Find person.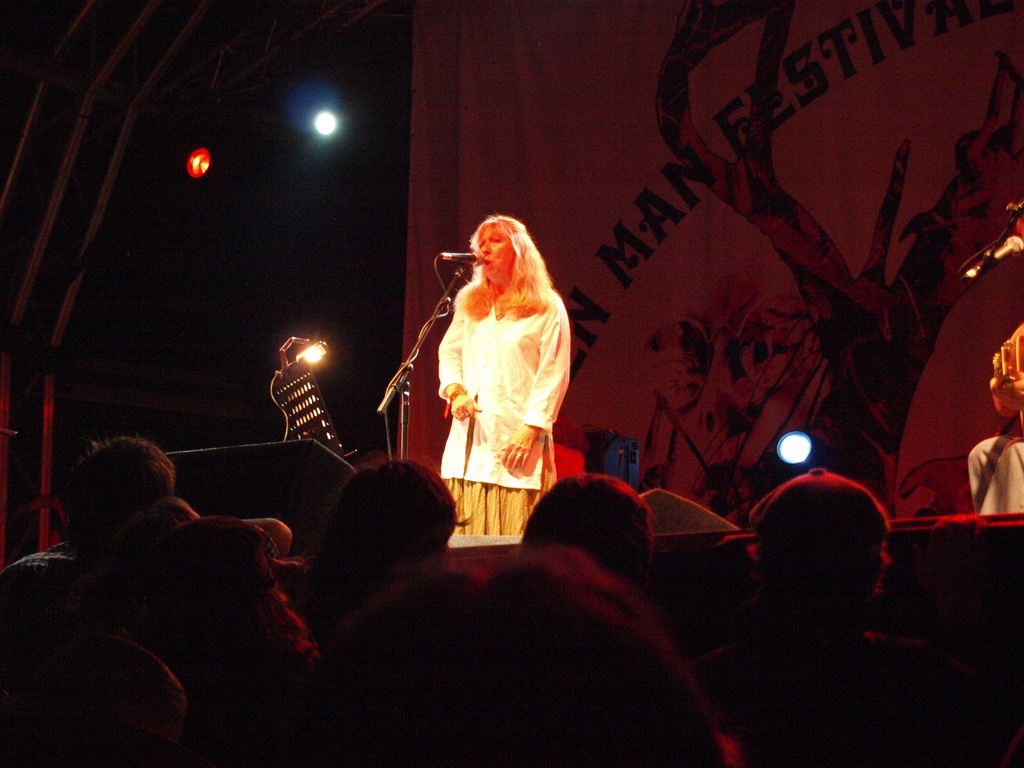
box(352, 552, 733, 767).
